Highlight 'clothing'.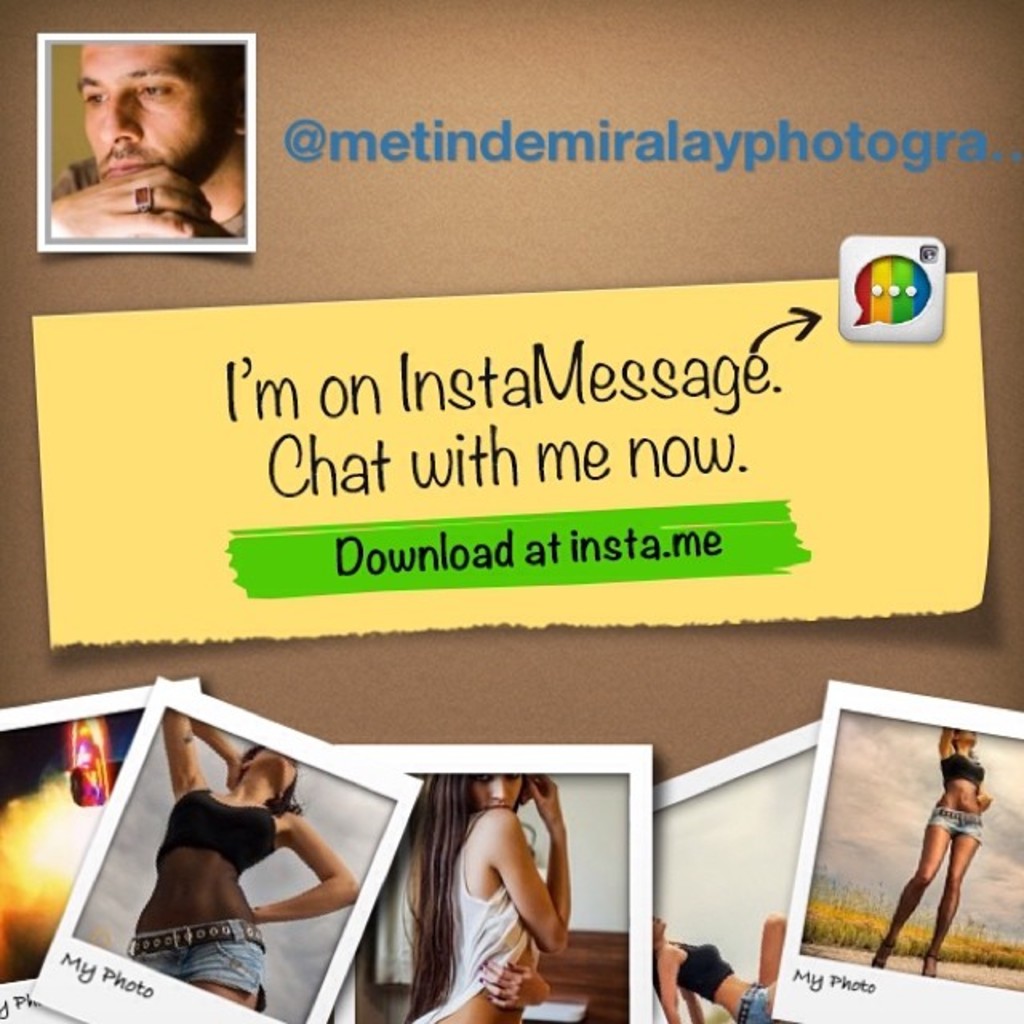
Highlighted region: {"x1": 674, "y1": 936, "x2": 739, "y2": 1006}.
